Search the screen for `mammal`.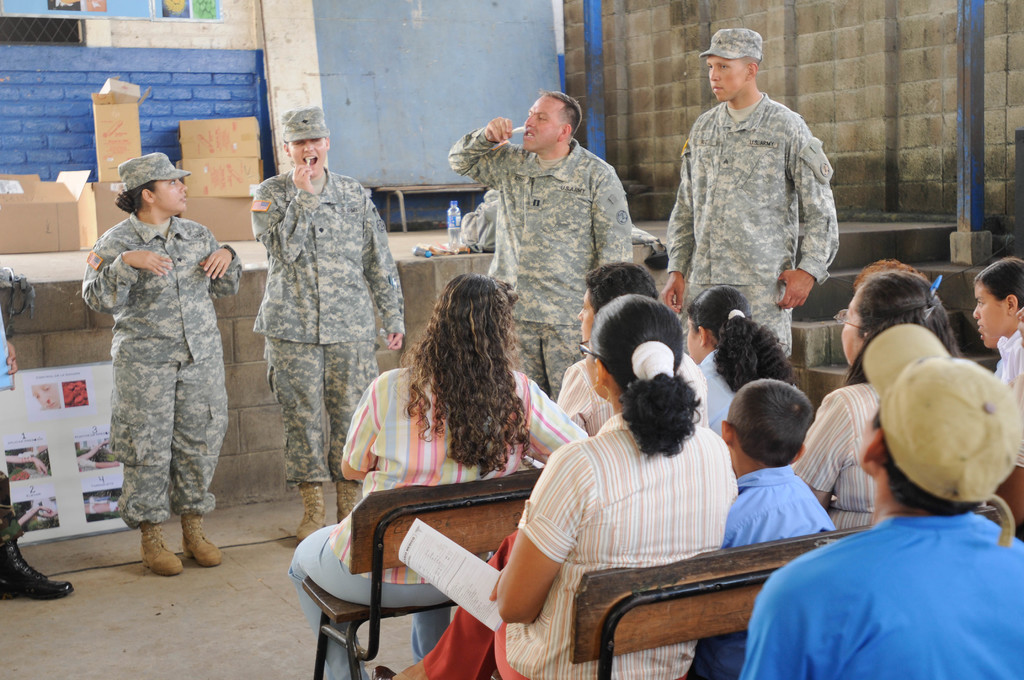
Found at {"x1": 968, "y1": 259, "x2": 1023, "y2": 419}.
